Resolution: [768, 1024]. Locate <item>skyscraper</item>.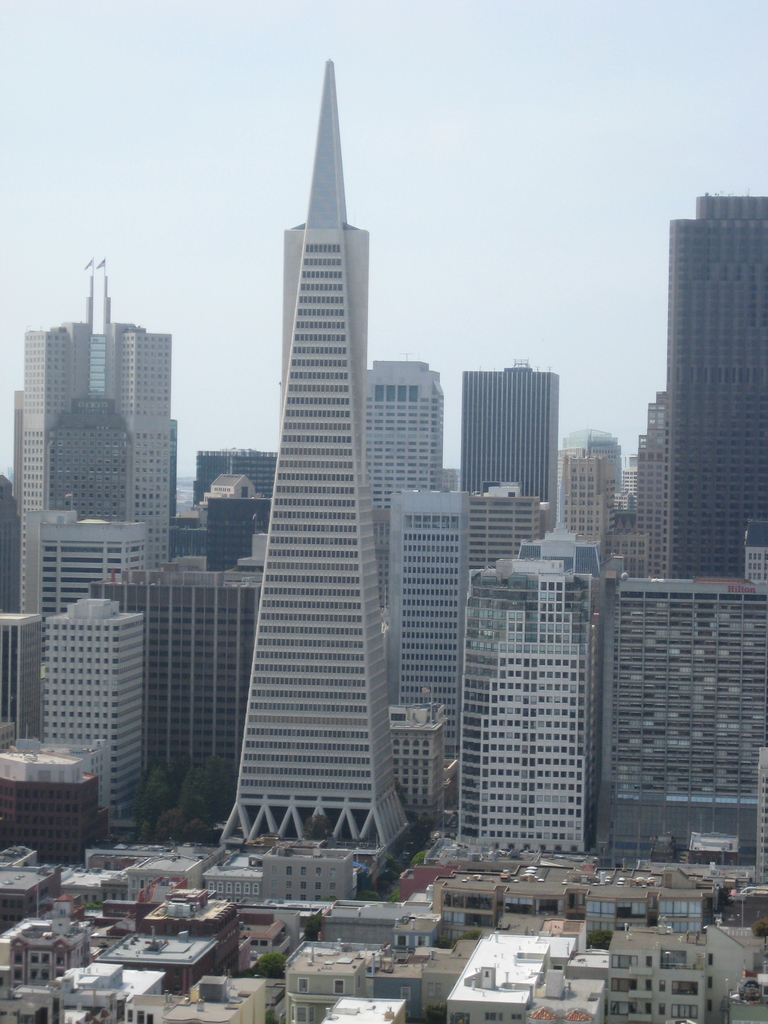
left=211, top=54, right=408, bottom=841.
